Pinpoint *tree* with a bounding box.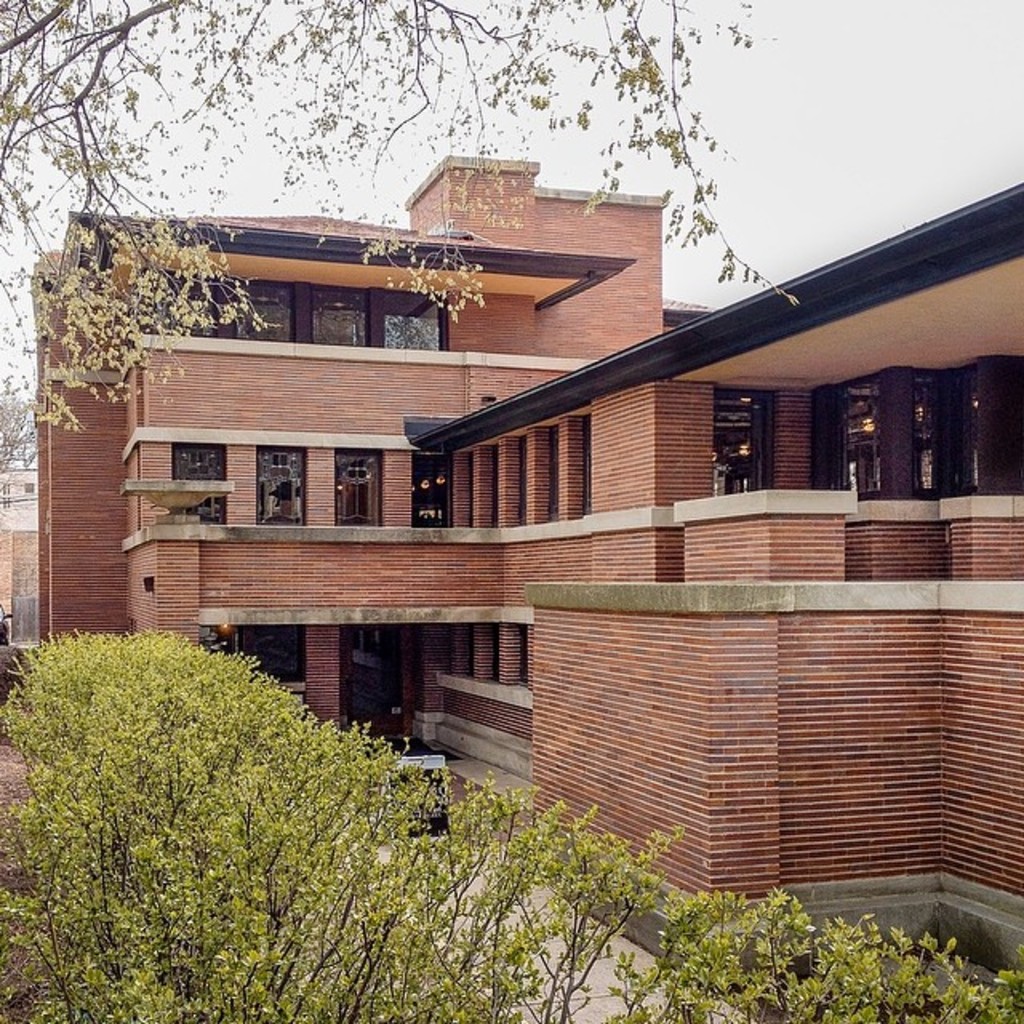
0,0,808,438.
